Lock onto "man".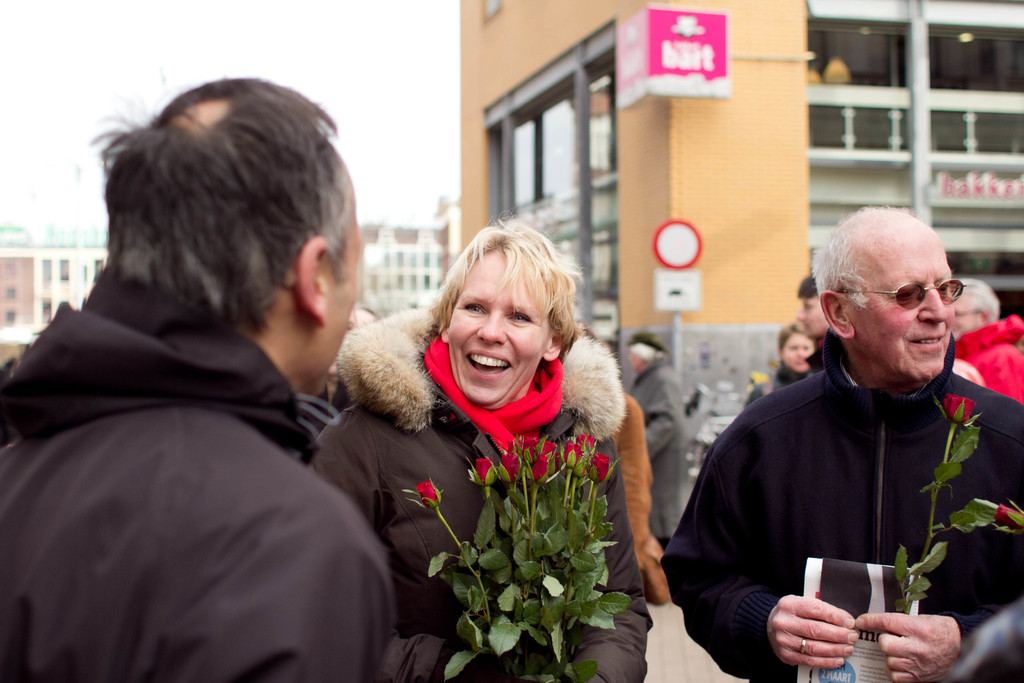
Locked: select_region(685, 207, 1011, 677).
